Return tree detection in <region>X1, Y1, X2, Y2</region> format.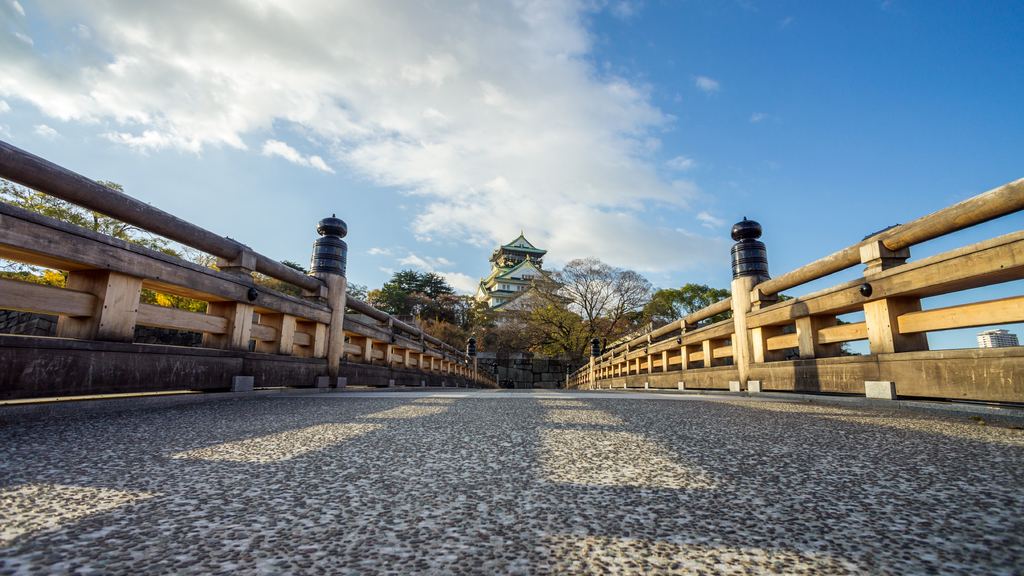
<region>280, 255, 321, 301</region>.
